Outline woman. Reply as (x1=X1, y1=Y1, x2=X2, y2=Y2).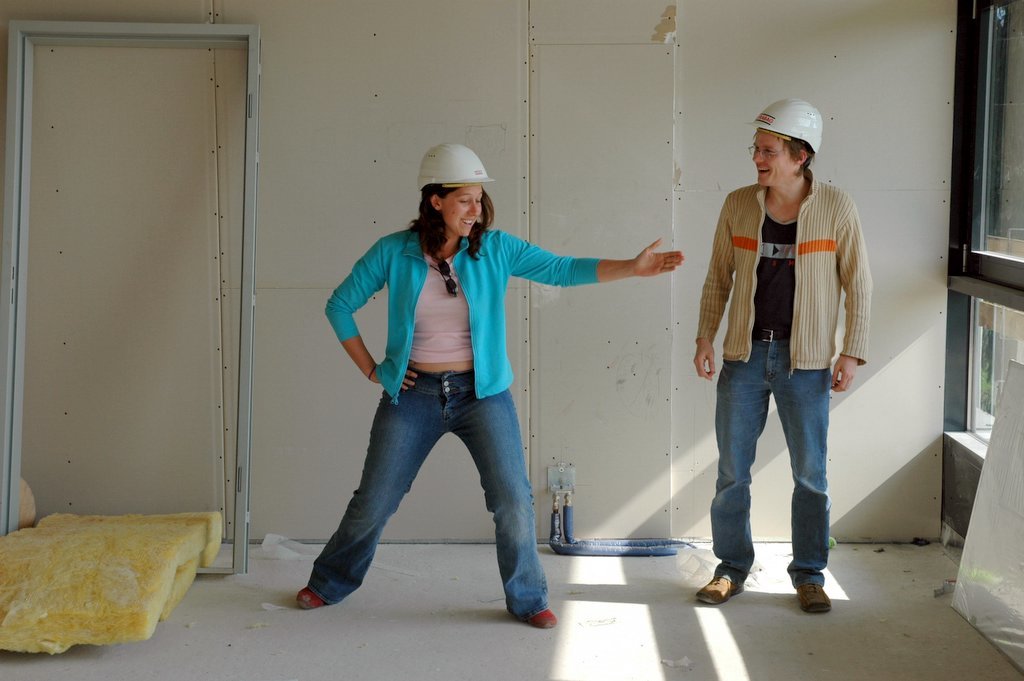
(x1=293, y1=141, x2=683, y2=634).
